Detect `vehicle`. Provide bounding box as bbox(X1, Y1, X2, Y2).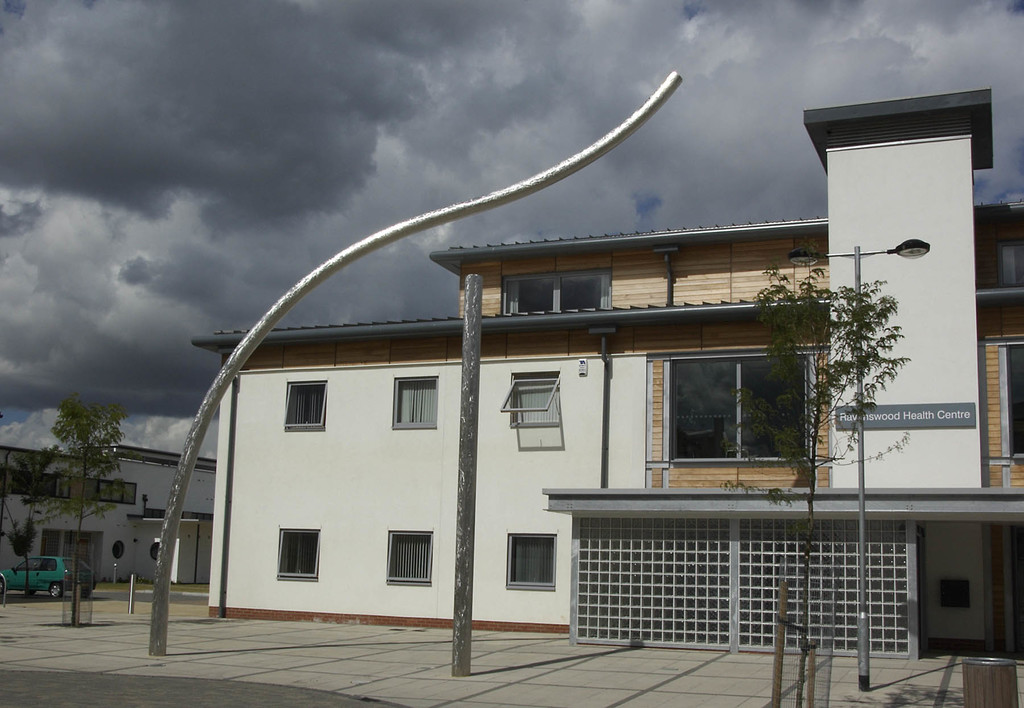
bbox(0, 554, 98, 596).
